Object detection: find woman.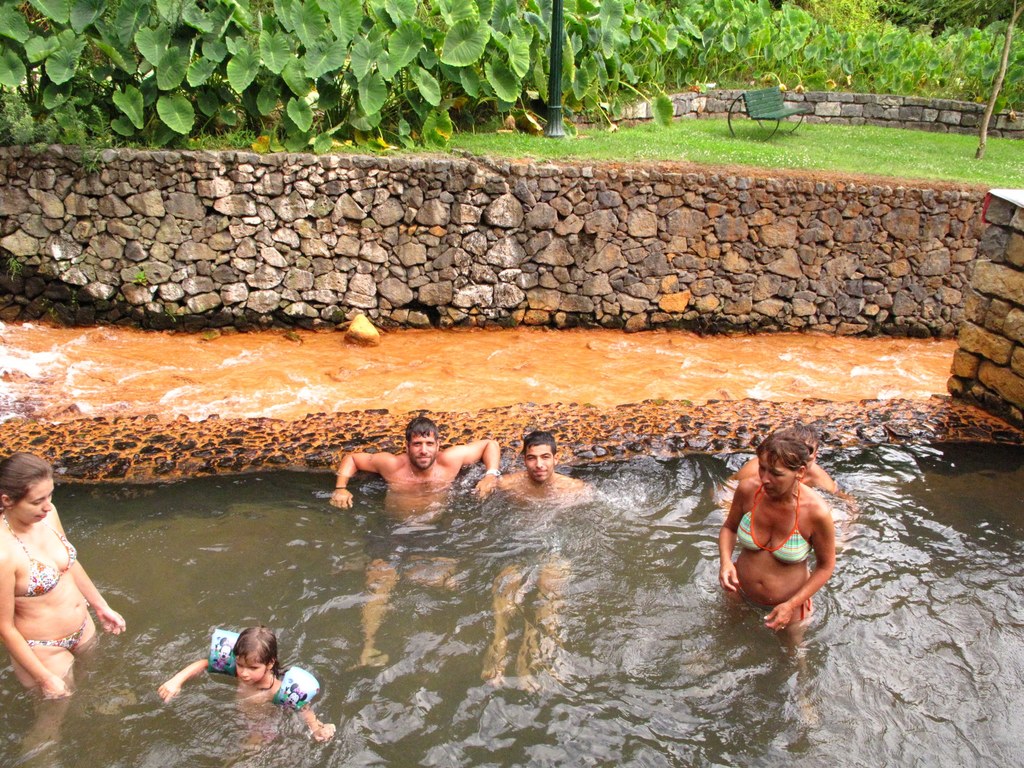
(left=0, top=456, right=133, bottom=705).
